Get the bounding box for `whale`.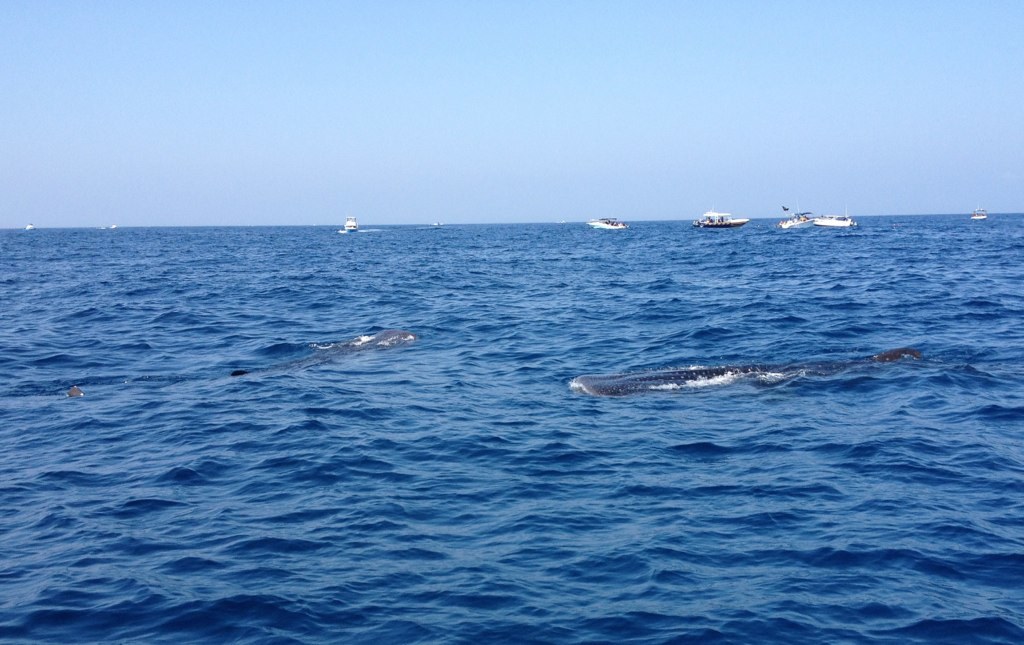
Rect(323, 327, 416, 349).
